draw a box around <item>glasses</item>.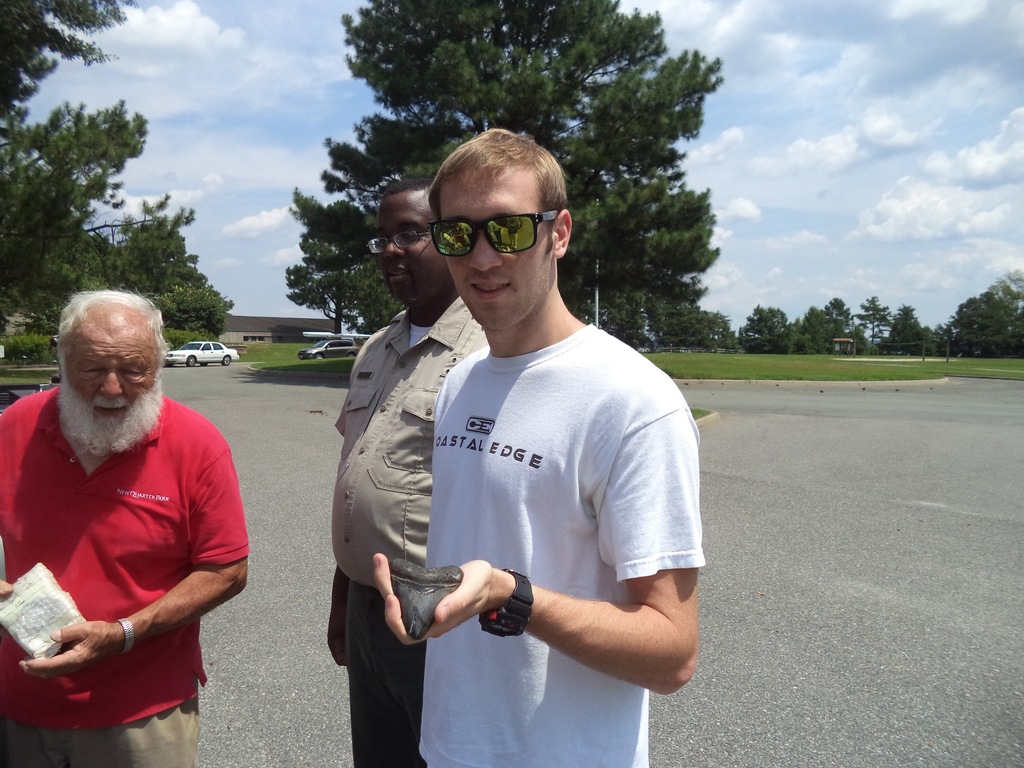
bbox=[424, 204, 563, 263].
